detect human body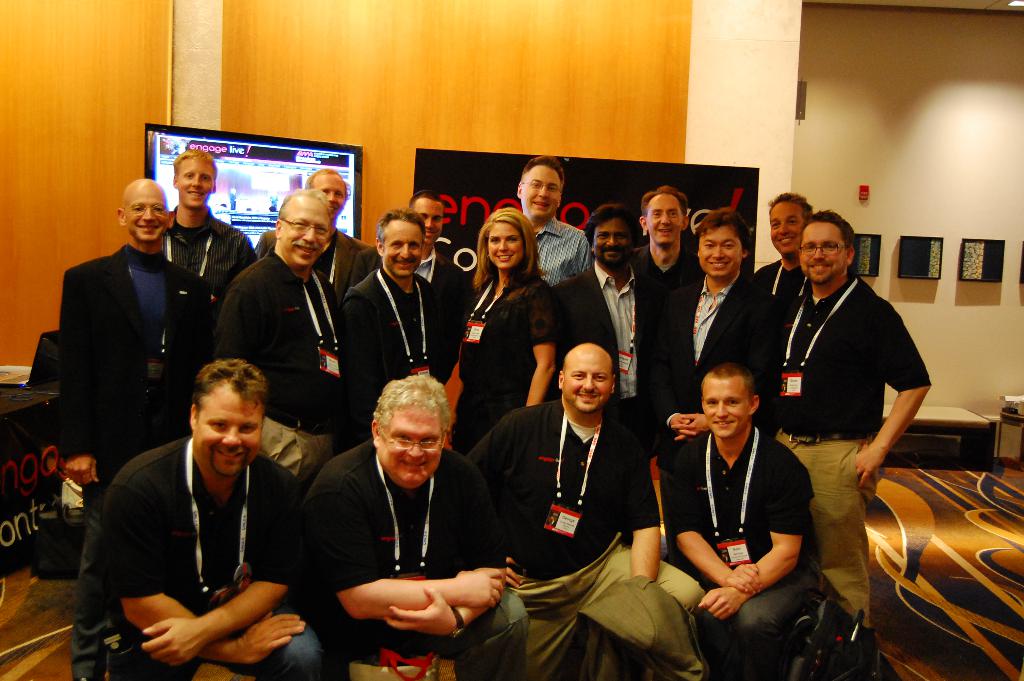
(left=550, top=194, right=685, bottom=466)
